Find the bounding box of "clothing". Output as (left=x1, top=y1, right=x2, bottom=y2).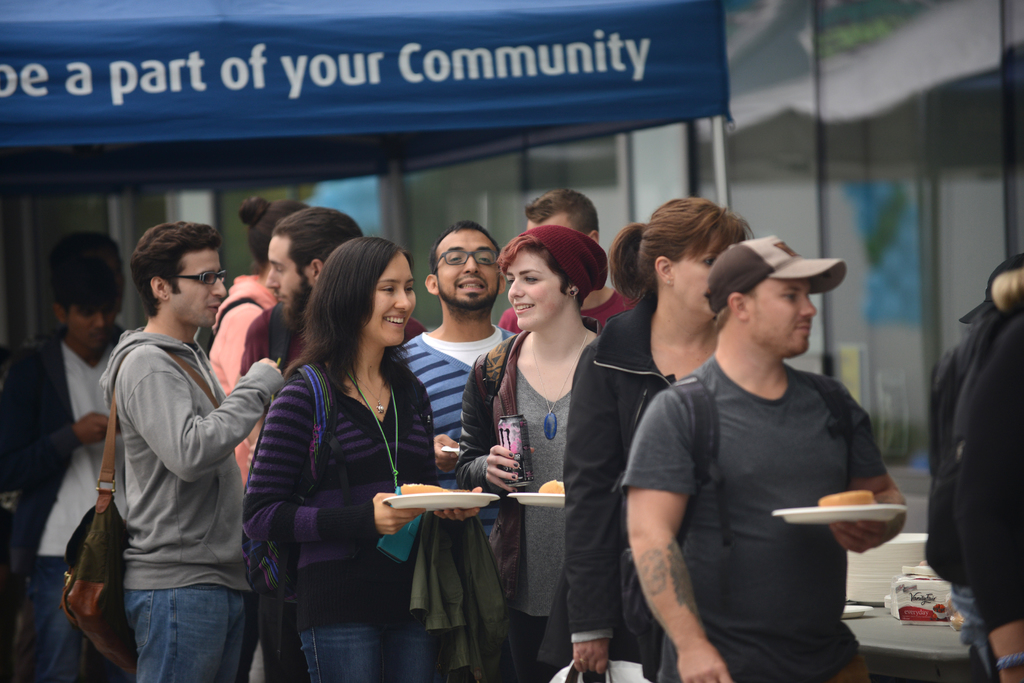
(left=497, top=289, right=641, bottom=331).
